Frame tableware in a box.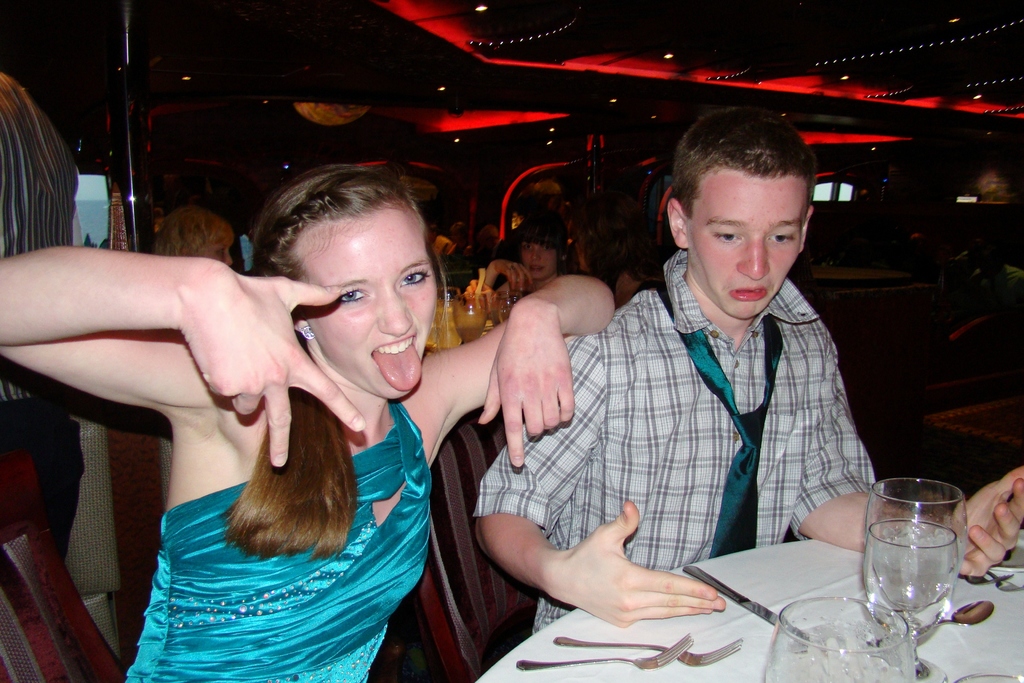
bbox=(765, 595, 915, 682).
